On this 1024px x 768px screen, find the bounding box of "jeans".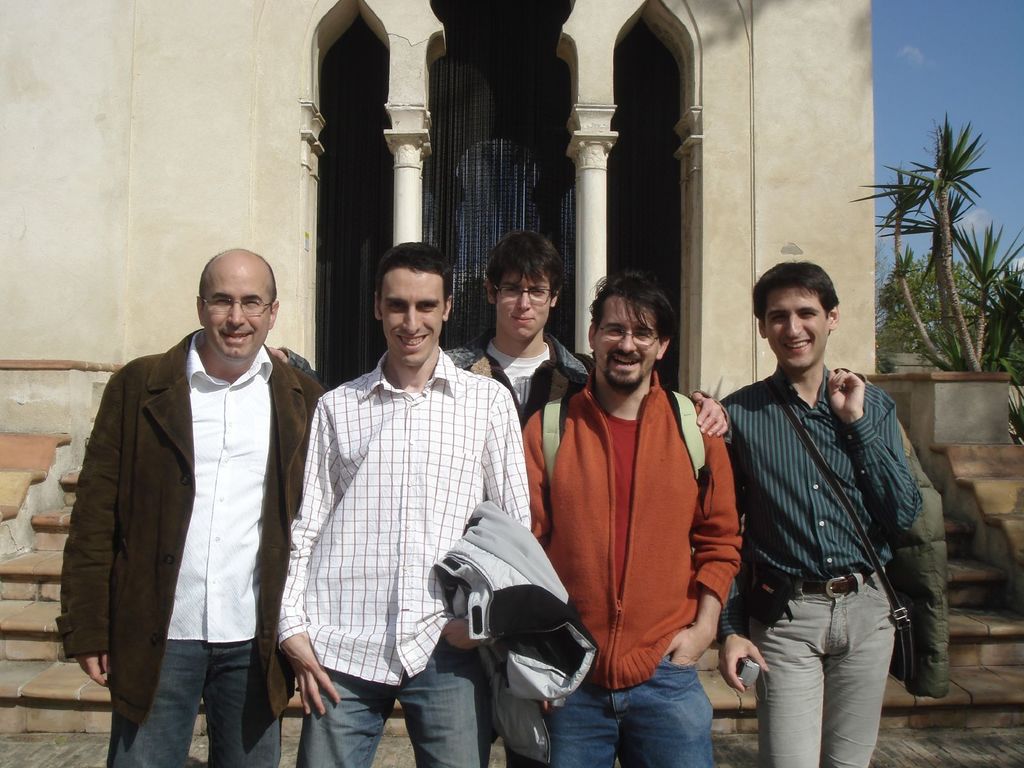
Bounding box: 541/658/717/767.
